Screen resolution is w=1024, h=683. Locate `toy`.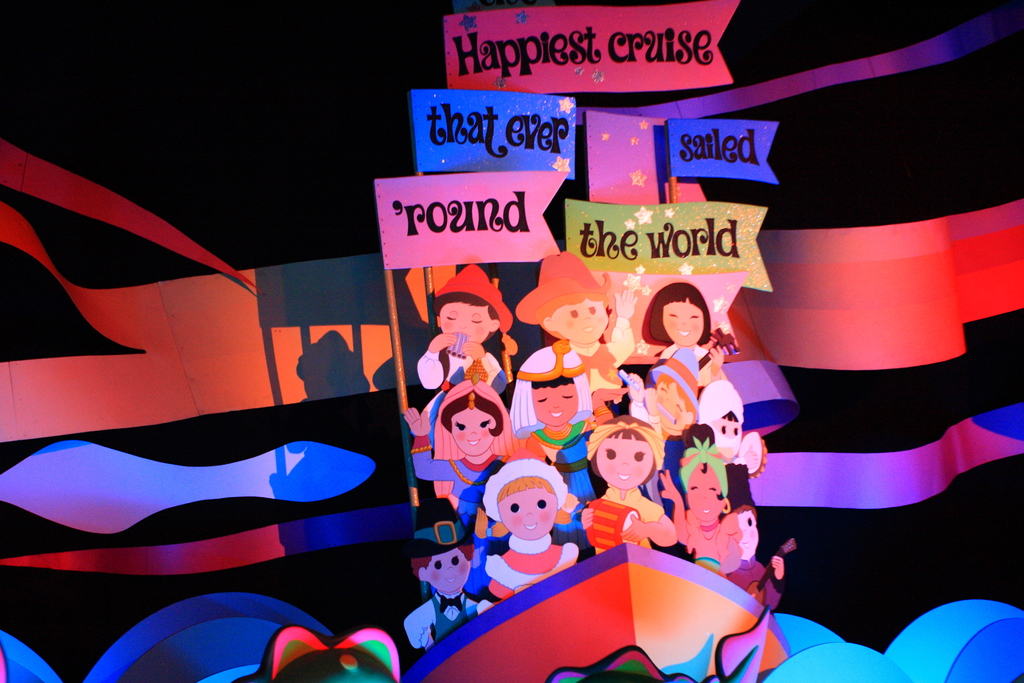
(left=516, top=344, right=590, bottom=475).
